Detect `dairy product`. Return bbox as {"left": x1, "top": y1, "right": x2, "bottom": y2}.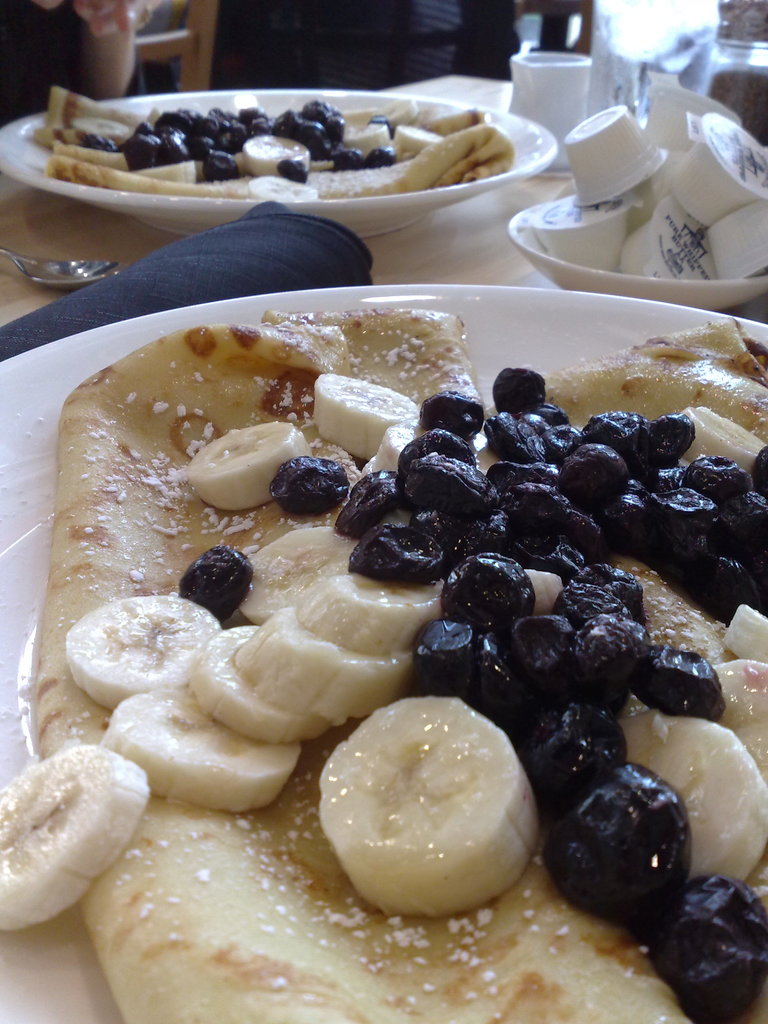
{"left": 639, "top": 207, "right": 712, "bottom": 280}.
